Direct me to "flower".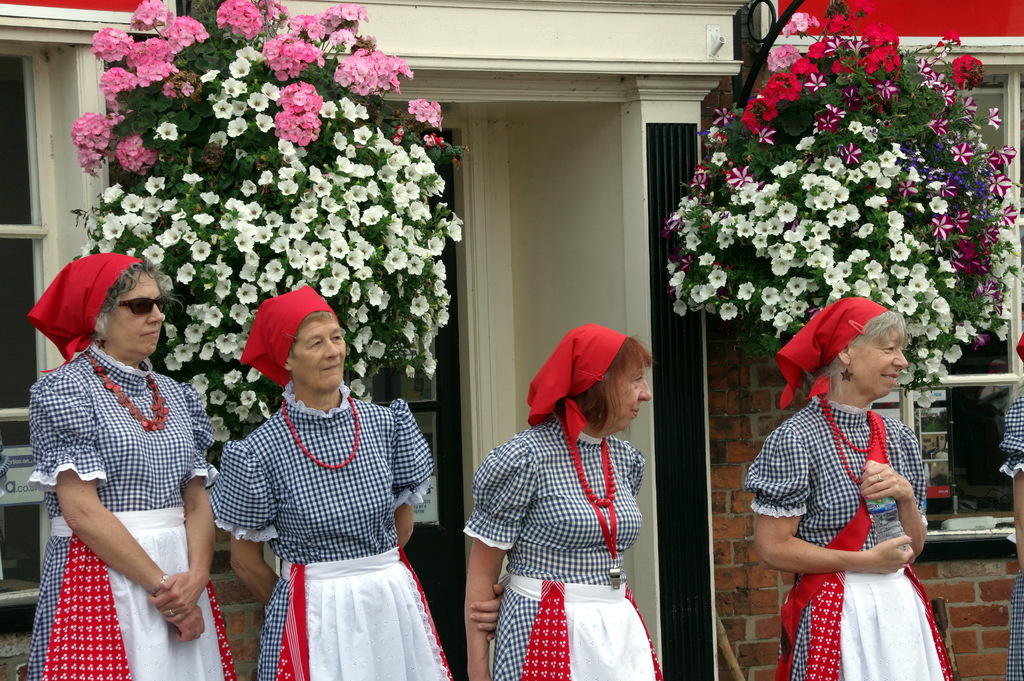
Direction: select_region(224, 117, 248, 140).
